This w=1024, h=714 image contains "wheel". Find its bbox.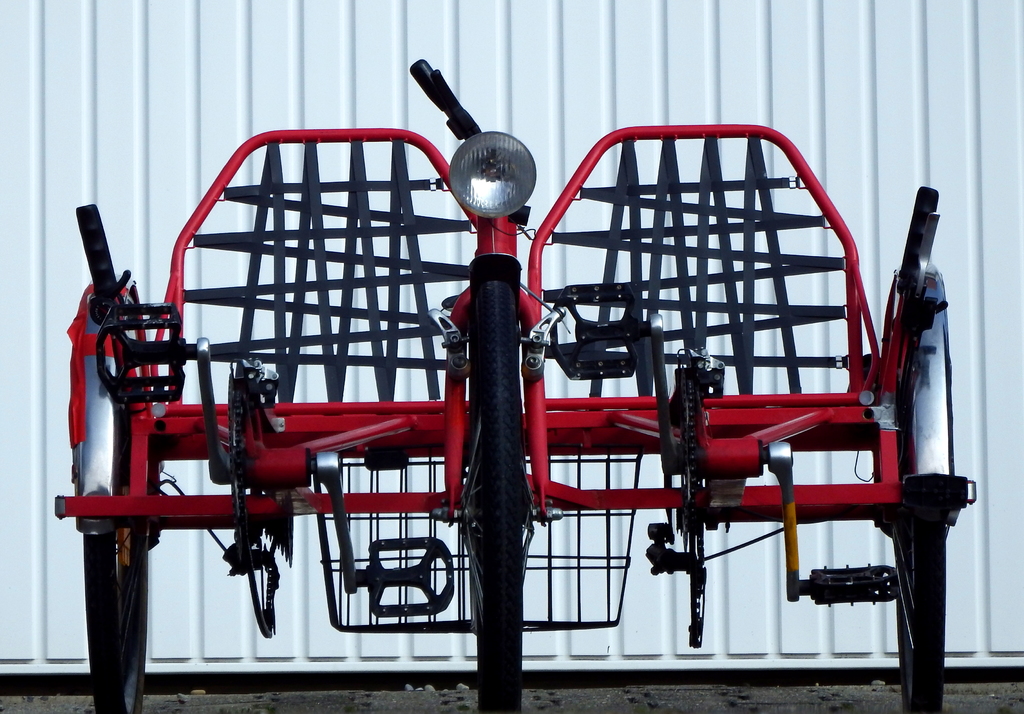
box=[682, 379, 695, 517].
